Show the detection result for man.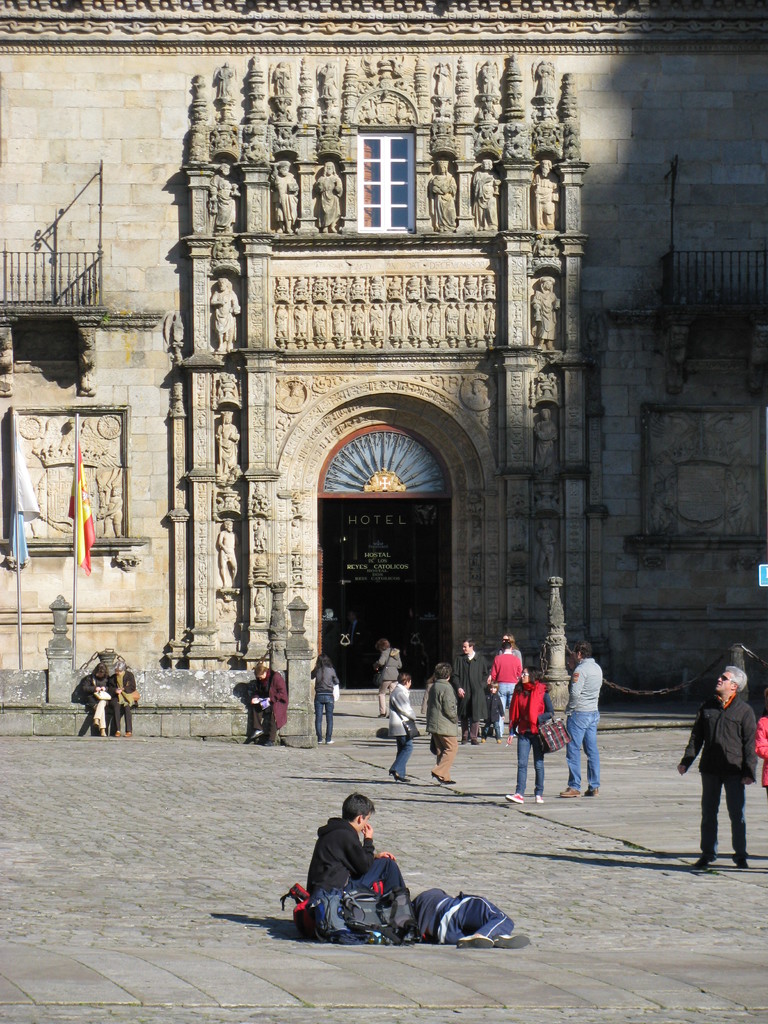
679/667/756/872.
